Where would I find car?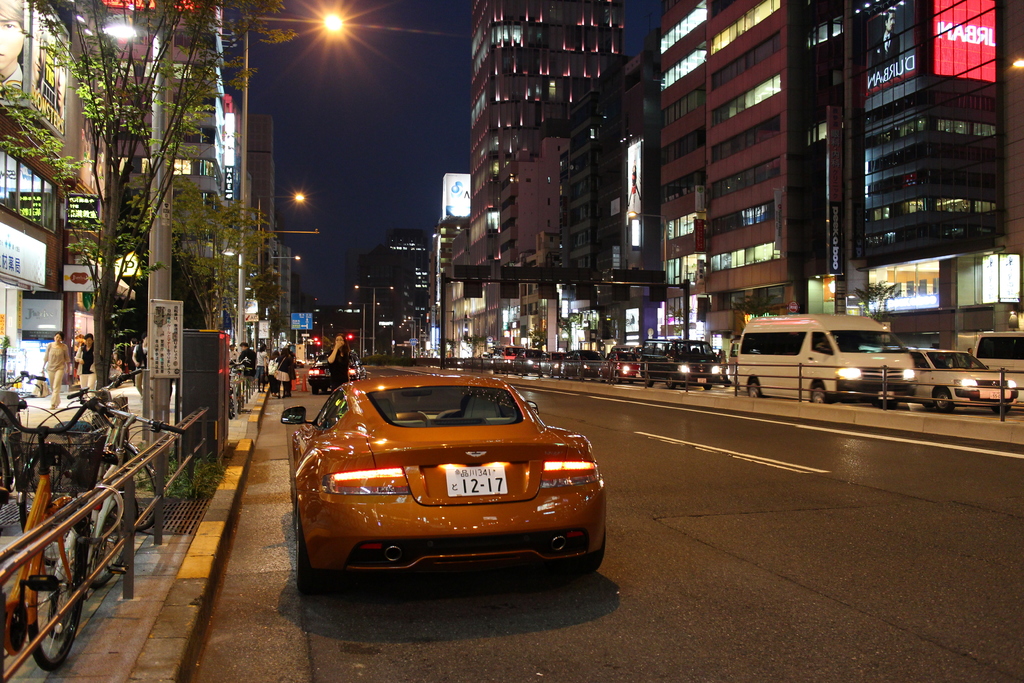
At left=874, top=349, right=1022, bottom=420.
